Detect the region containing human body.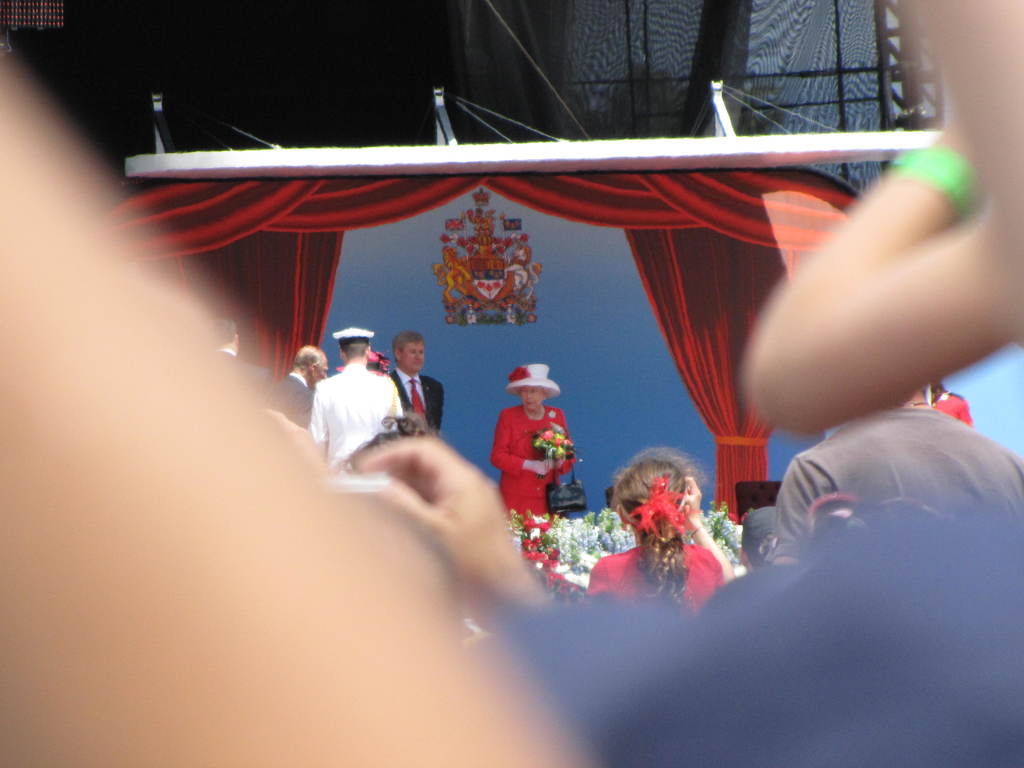
276 344 329 424.
